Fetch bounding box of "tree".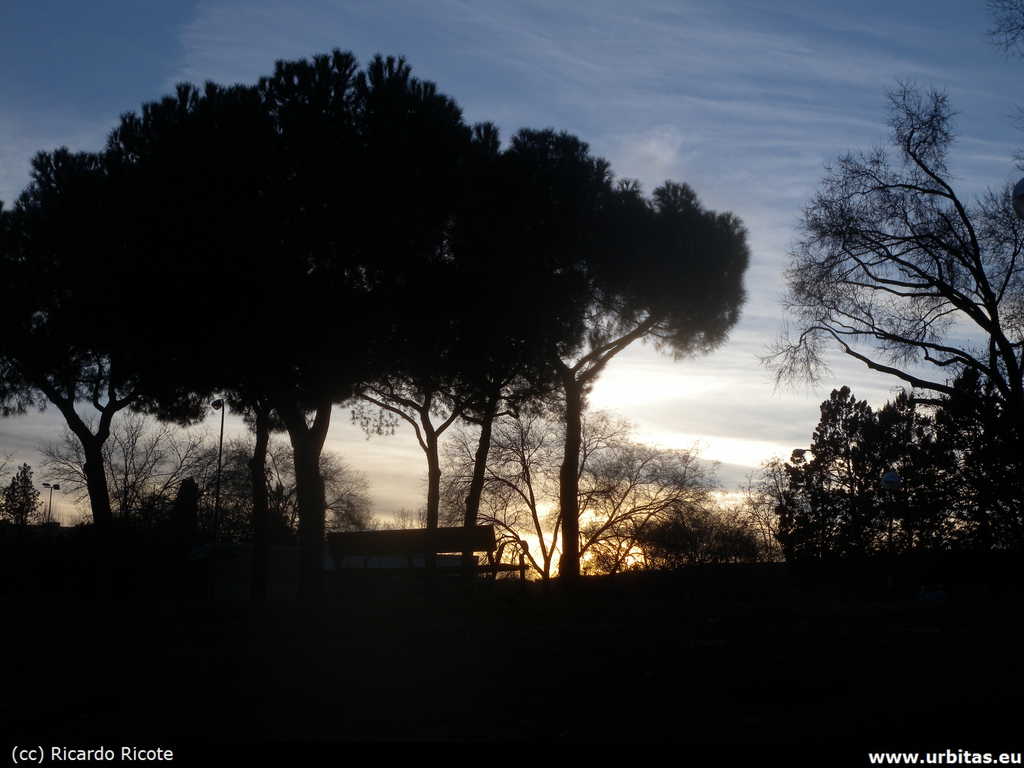
Bbox: {"left": 0, "top": 458, "right": 46, "bottom": 524}.
